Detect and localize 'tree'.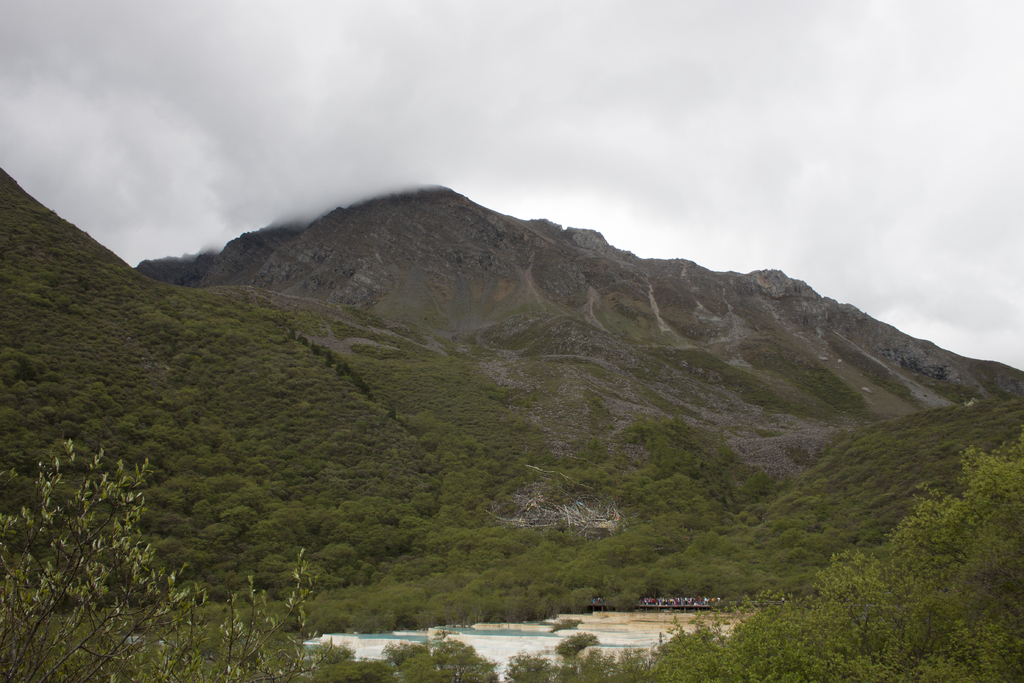
Localized at region(658, 444, 1023, 682).
